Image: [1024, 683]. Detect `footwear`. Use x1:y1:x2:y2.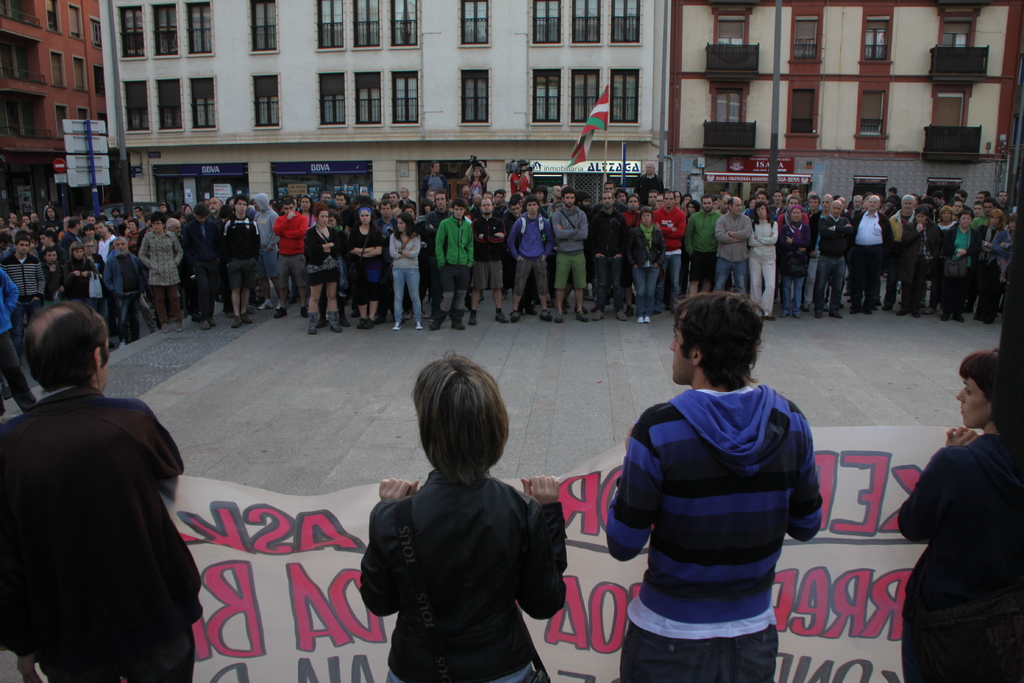
899:305:908:318.
